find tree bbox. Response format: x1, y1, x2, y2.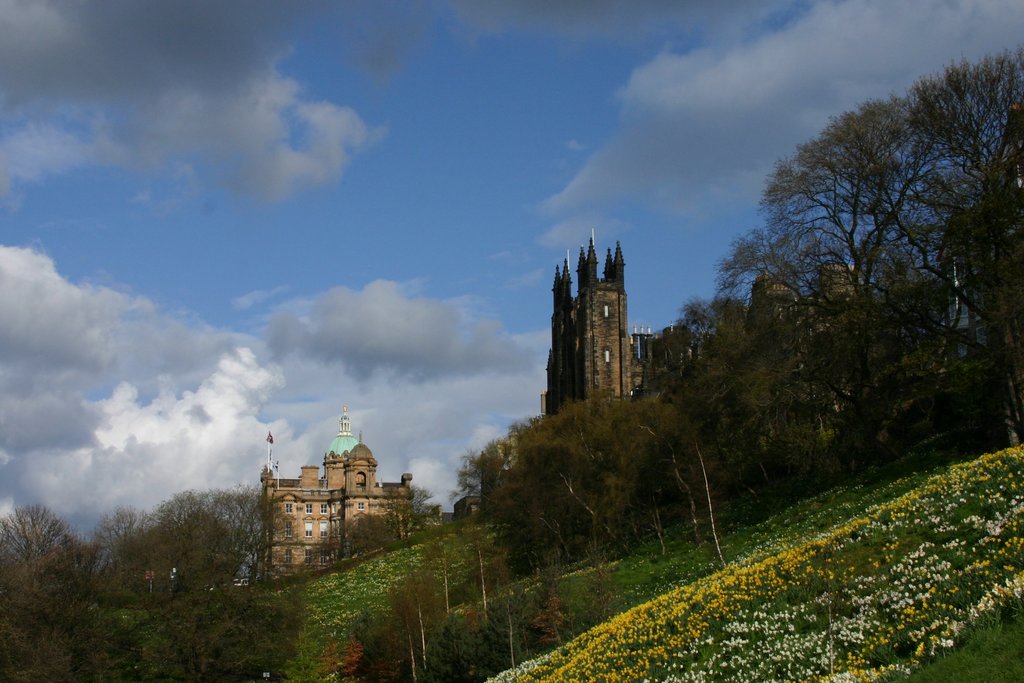
458, 388, 689, 604.
